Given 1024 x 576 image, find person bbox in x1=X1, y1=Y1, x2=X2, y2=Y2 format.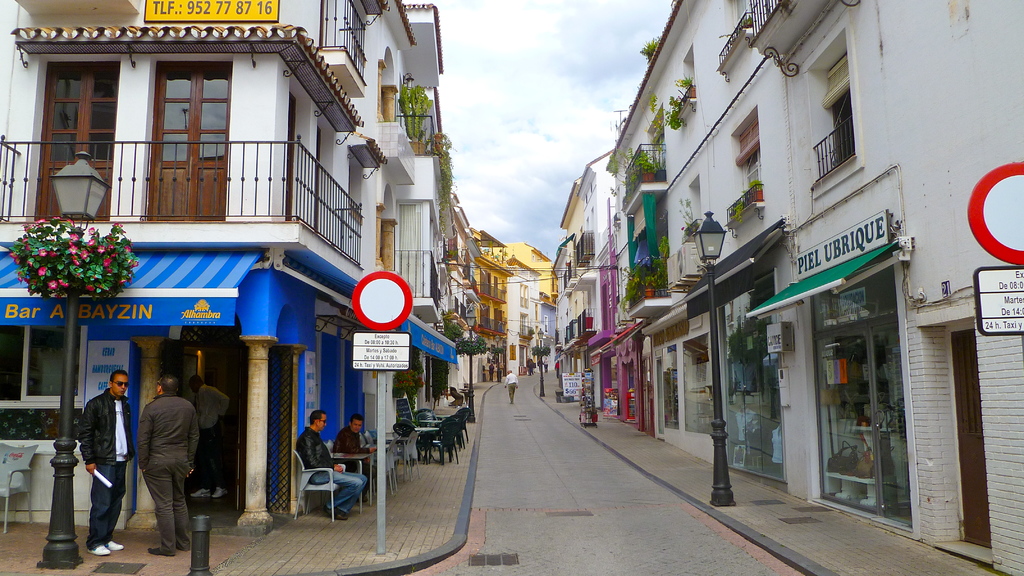
x1=81, y1=368, x2=131, y2=553.
